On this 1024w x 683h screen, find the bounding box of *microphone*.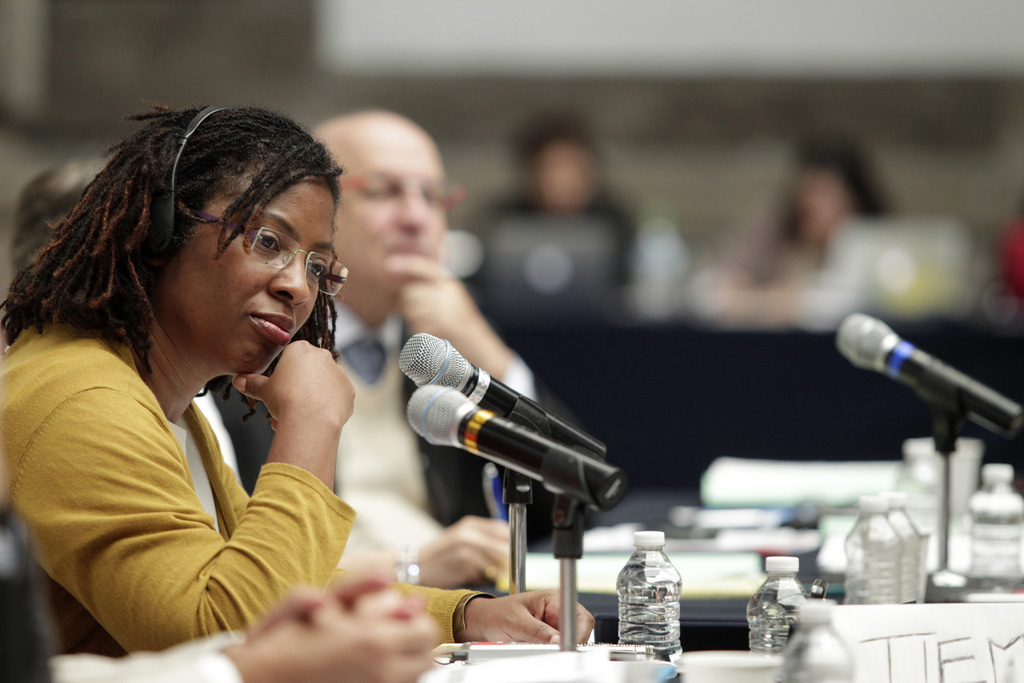
Bounding box: l=399, t=333, r=609, b=467.
